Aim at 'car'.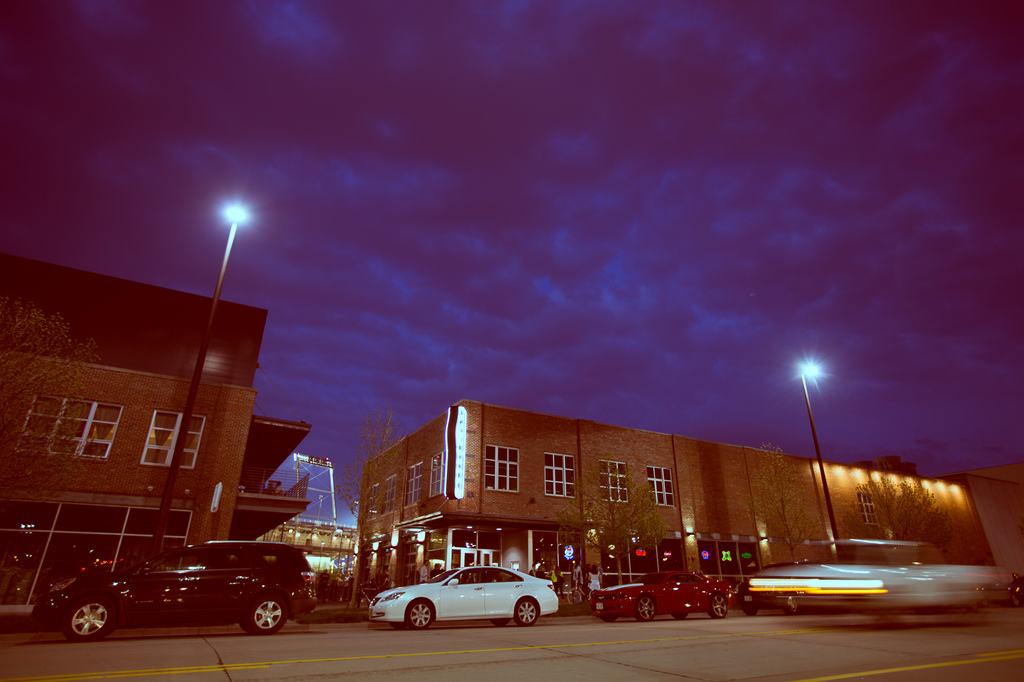
Aimed at rect(739, 567, 827, 619).
